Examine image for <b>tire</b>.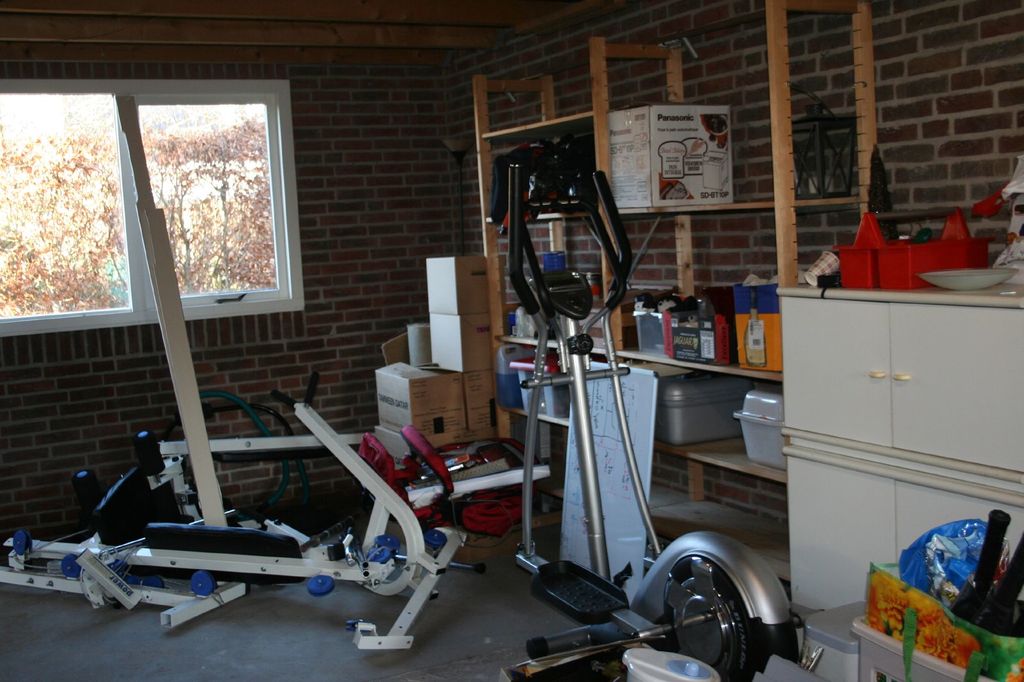
Examination result: (425,528,447,545).
